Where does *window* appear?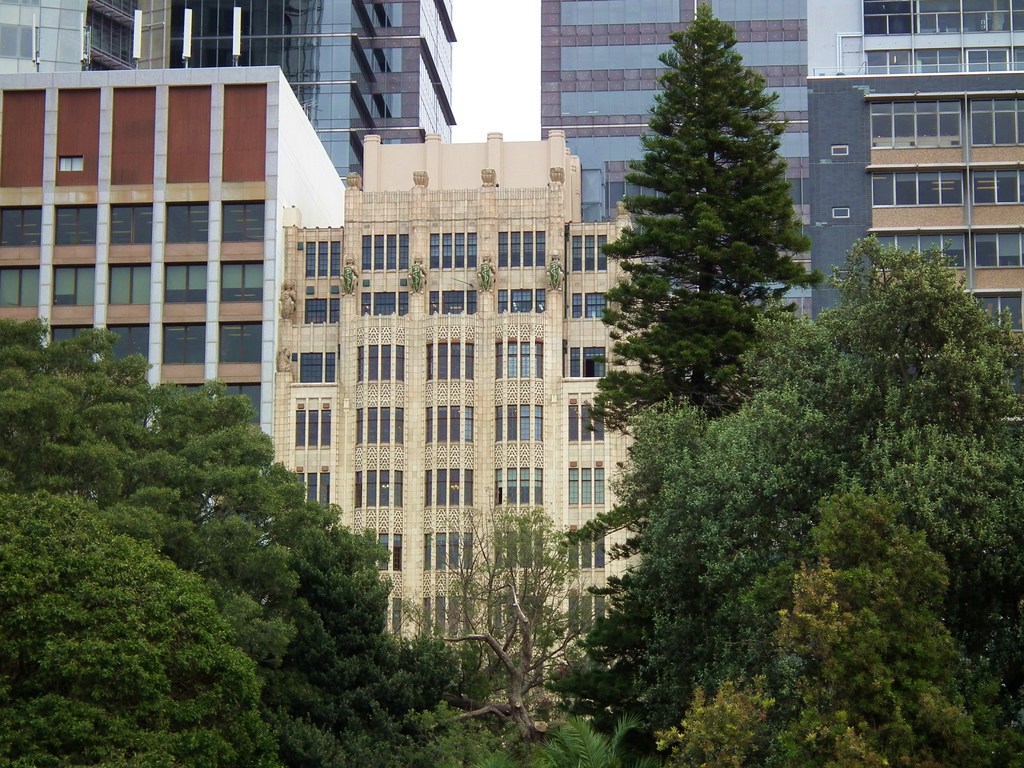
Appears at [left=556, top=460, right=605, bottom=508].
